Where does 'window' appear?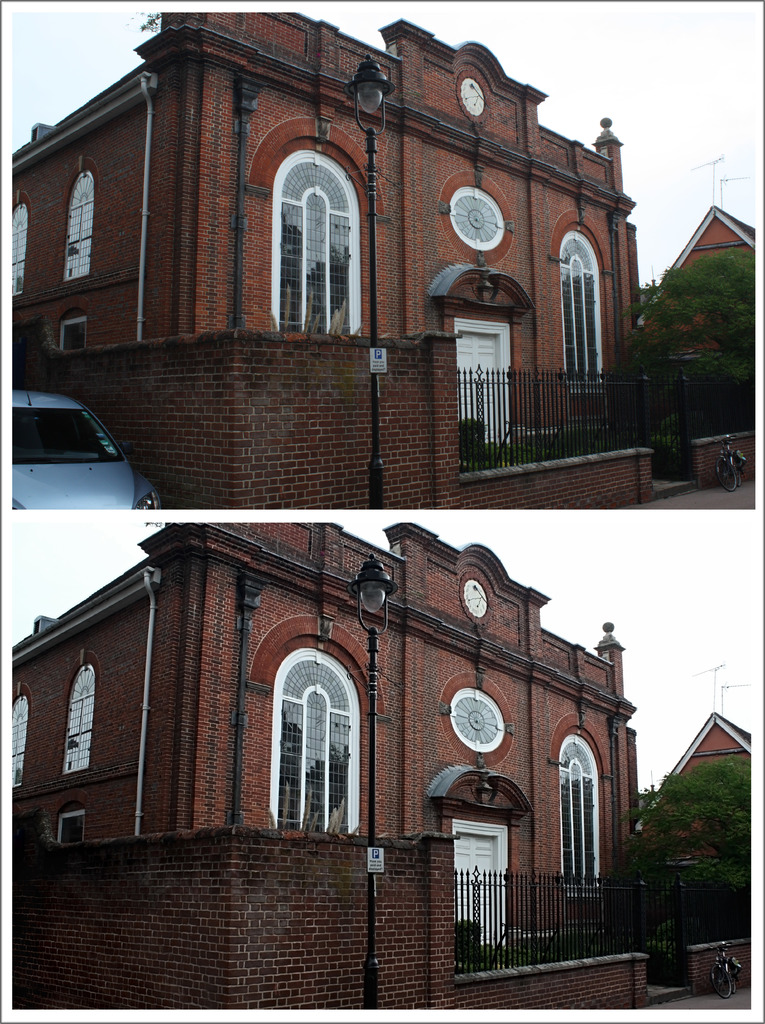
Appears at {"x1": 271, "y1": 646, "x2": 355, "y2": 832}.
